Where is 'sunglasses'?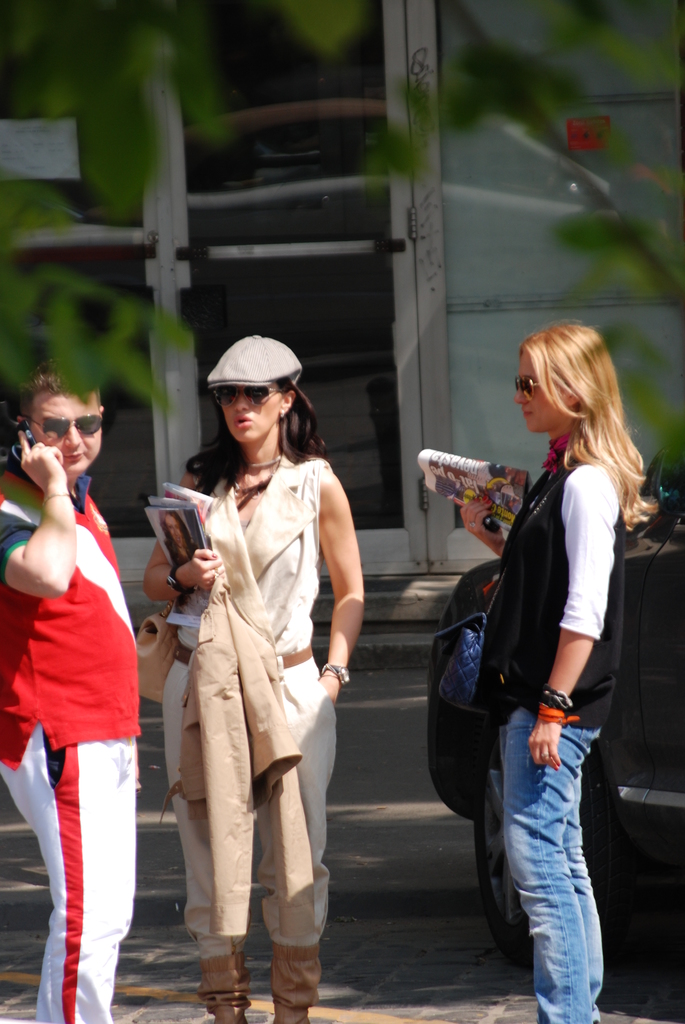
<region>514, 378, 546, 398</region>.
